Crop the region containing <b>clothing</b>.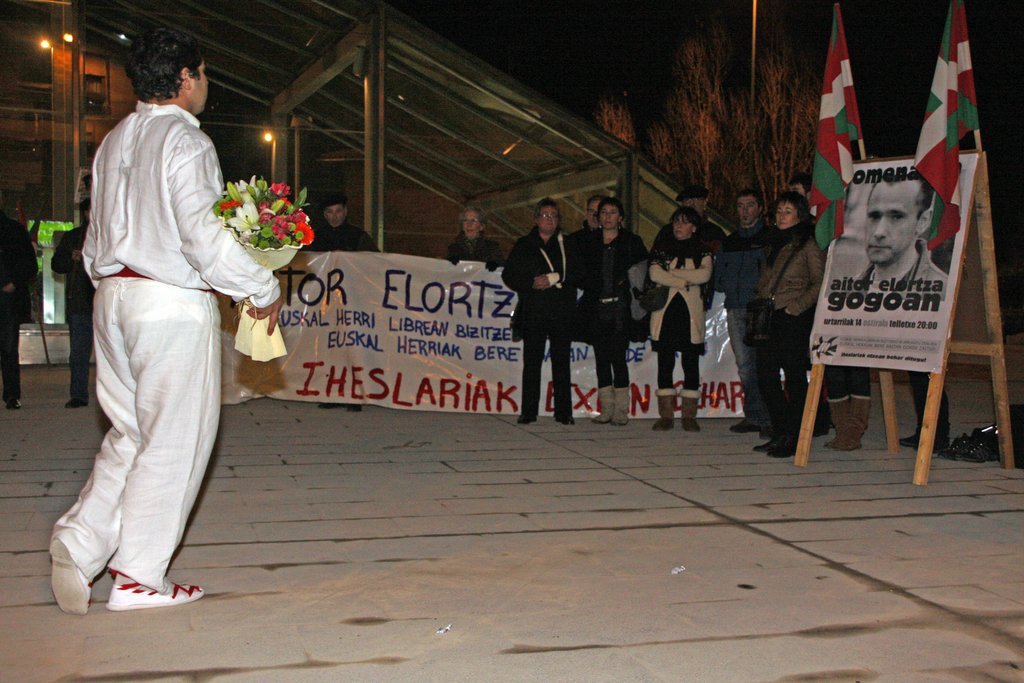
Crop region: 444:235:506:264.
